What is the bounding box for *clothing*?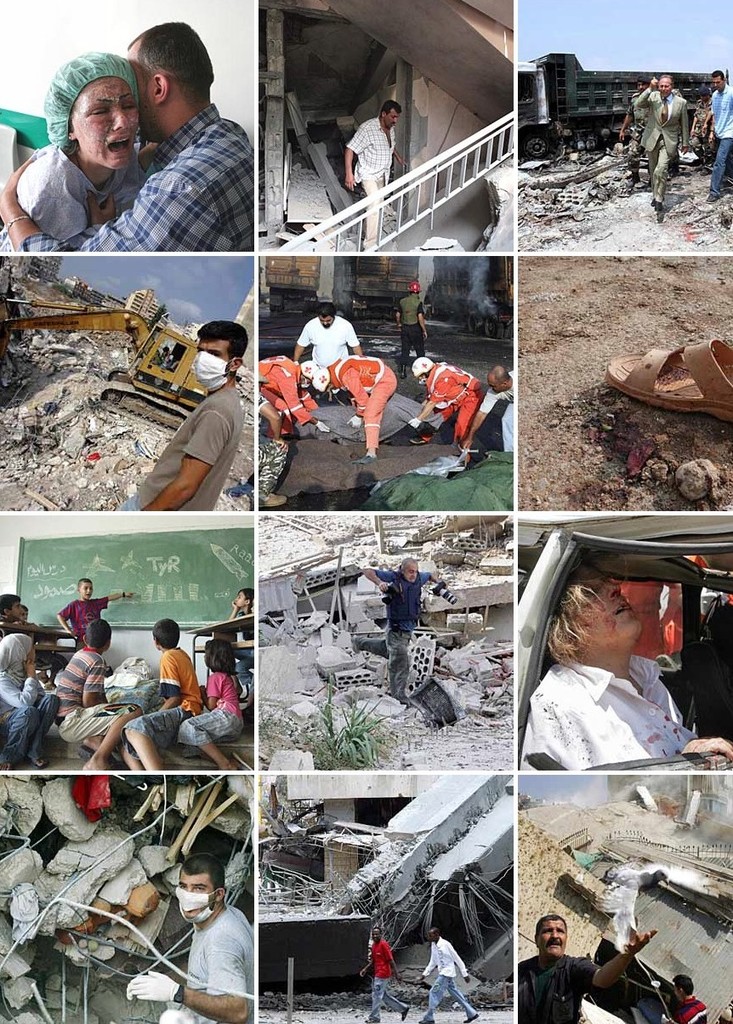
513 654 695 774.
